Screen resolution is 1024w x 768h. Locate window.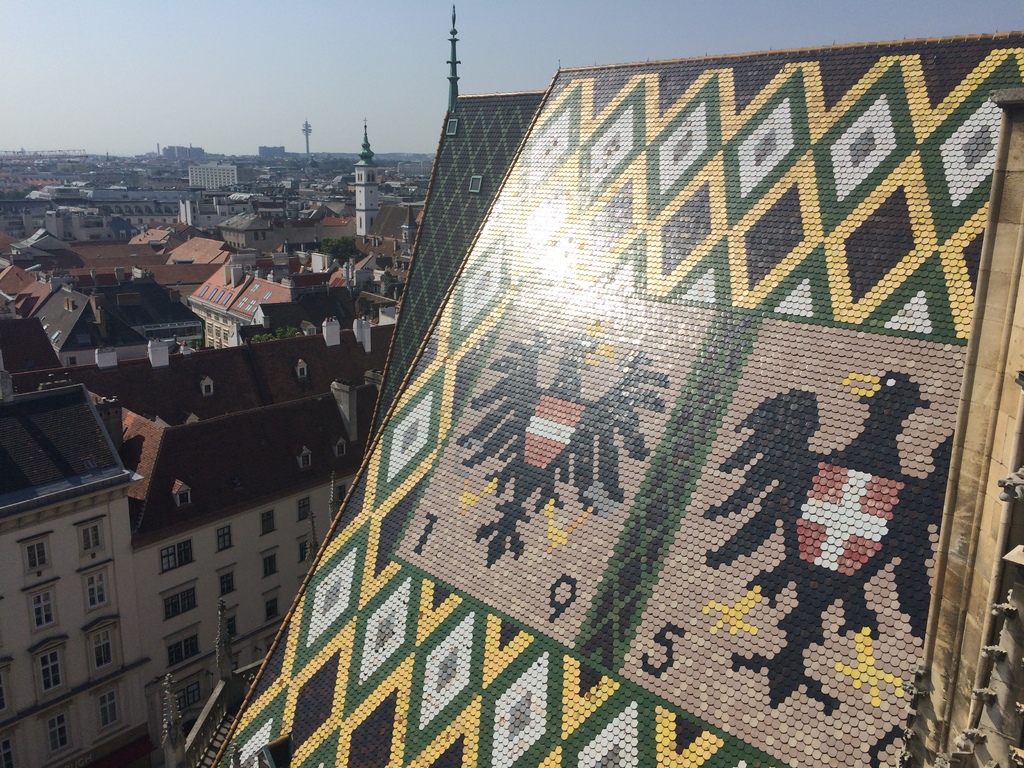
<bbox>263, 552, 276, 574</bbox>.
